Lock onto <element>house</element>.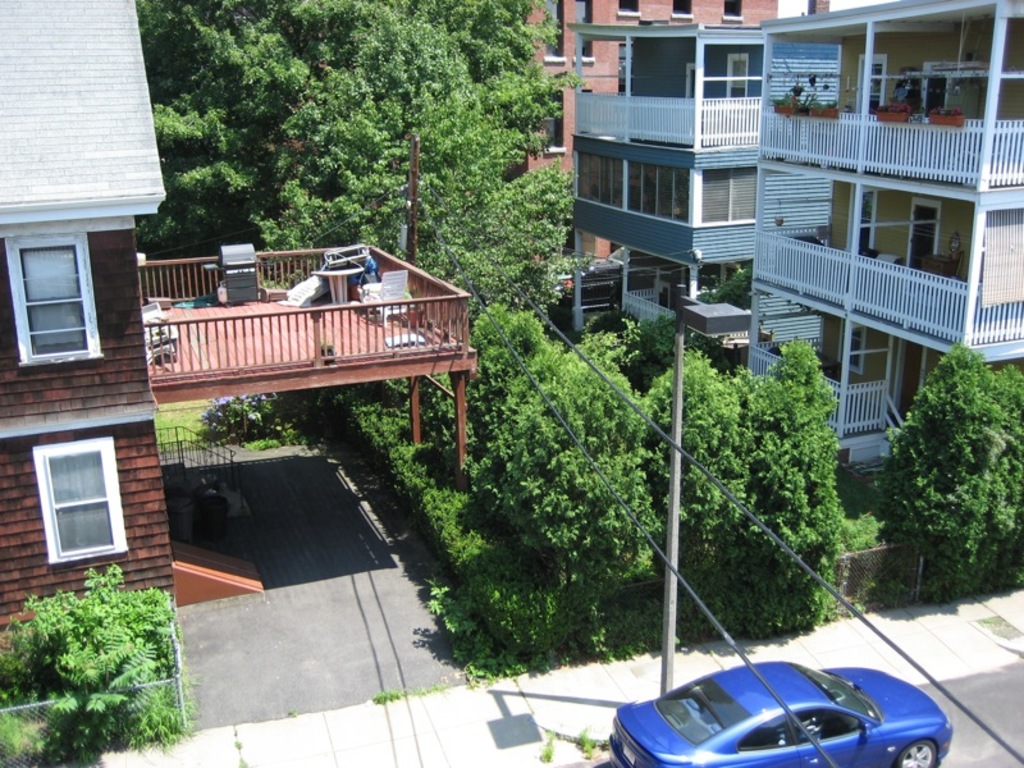
Locked: left=548, top=26, right=769, bottom=416.
